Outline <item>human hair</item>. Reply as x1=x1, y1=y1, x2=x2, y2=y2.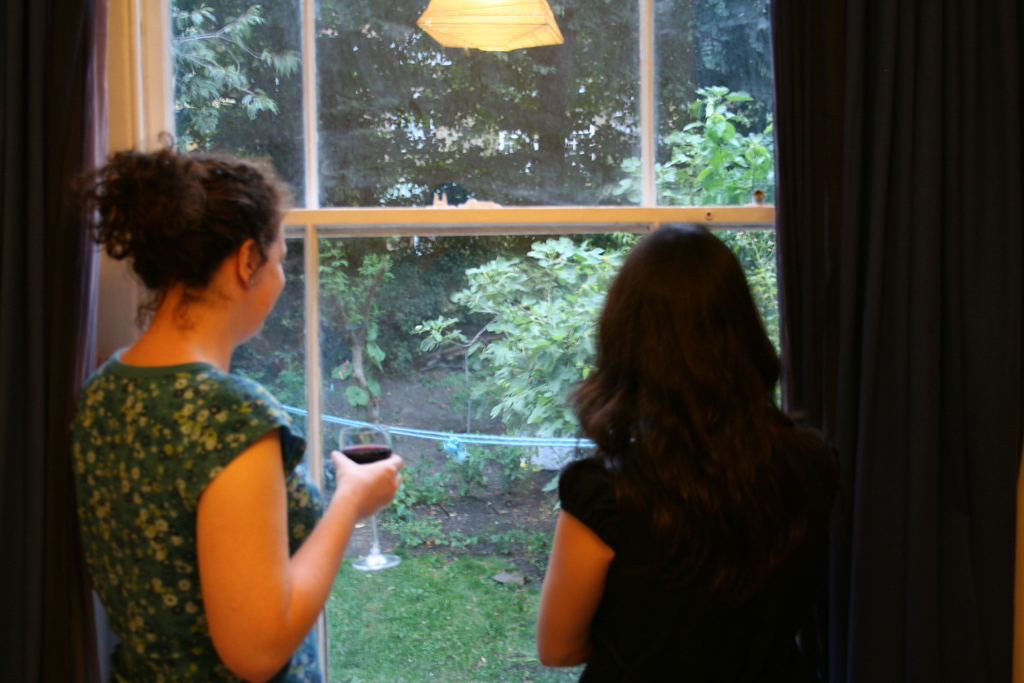
x1=564, y1=225, x2=812, y2=591.
